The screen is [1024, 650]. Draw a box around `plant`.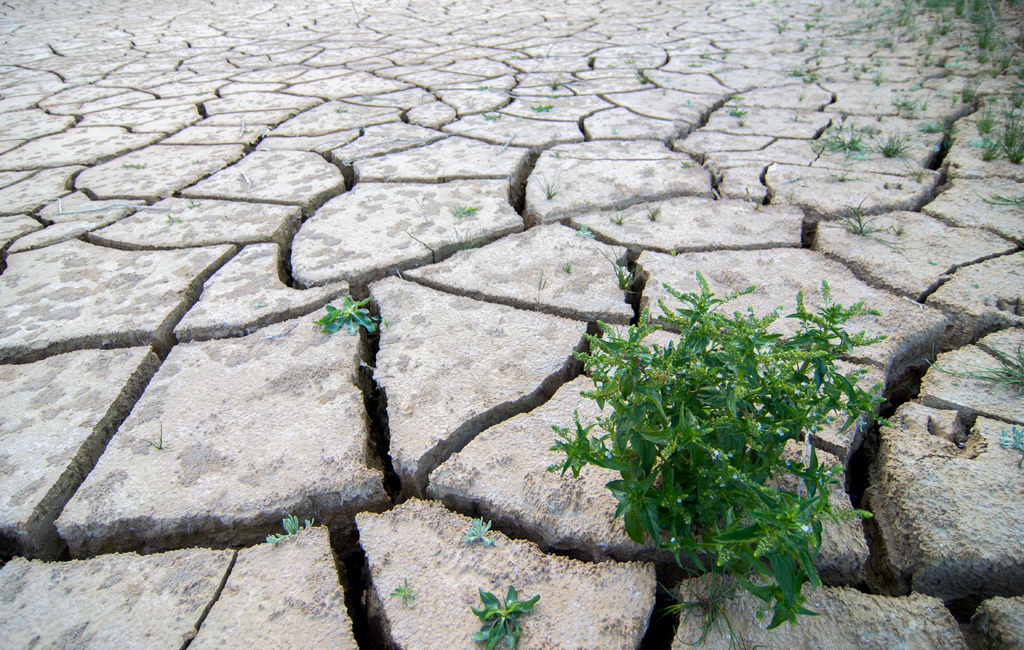
<box>530,104,552,113</box>.
